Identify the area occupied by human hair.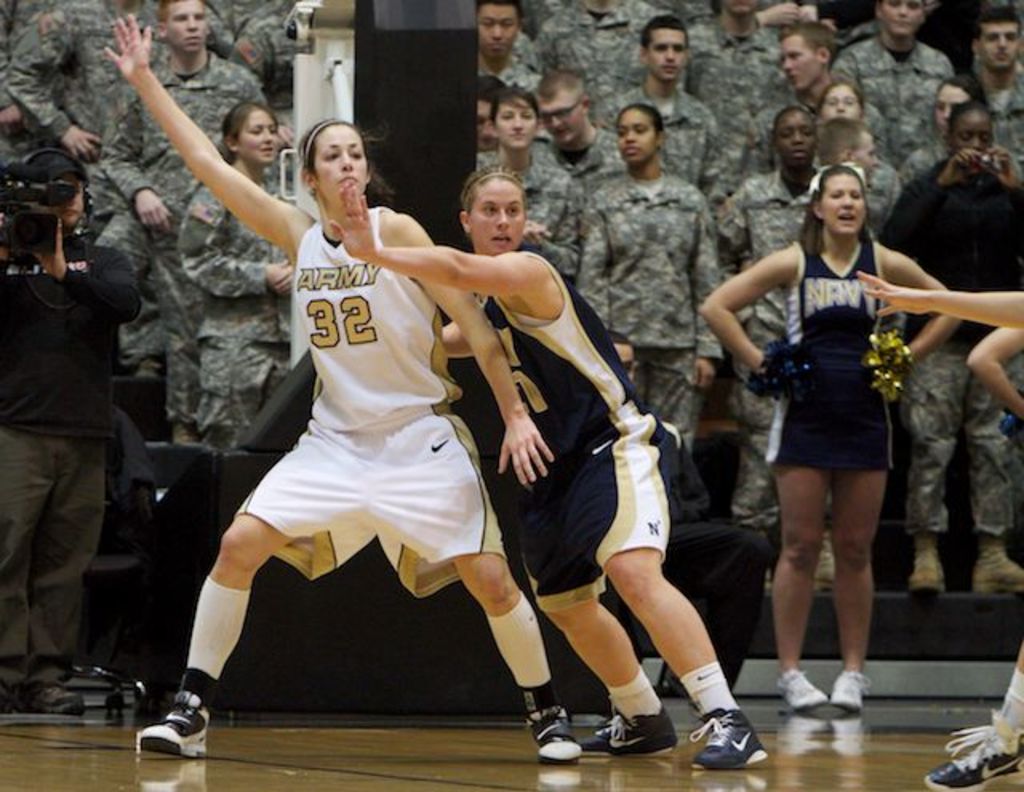
Area: (794, 162, 883, 261).
